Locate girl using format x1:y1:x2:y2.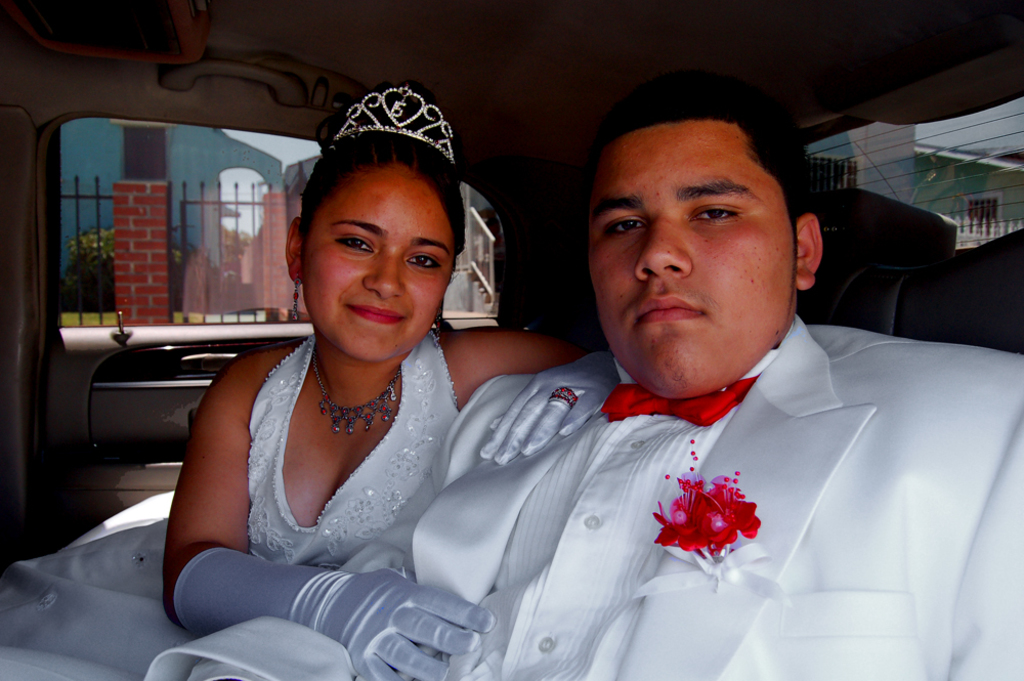
5:94:623:672.
